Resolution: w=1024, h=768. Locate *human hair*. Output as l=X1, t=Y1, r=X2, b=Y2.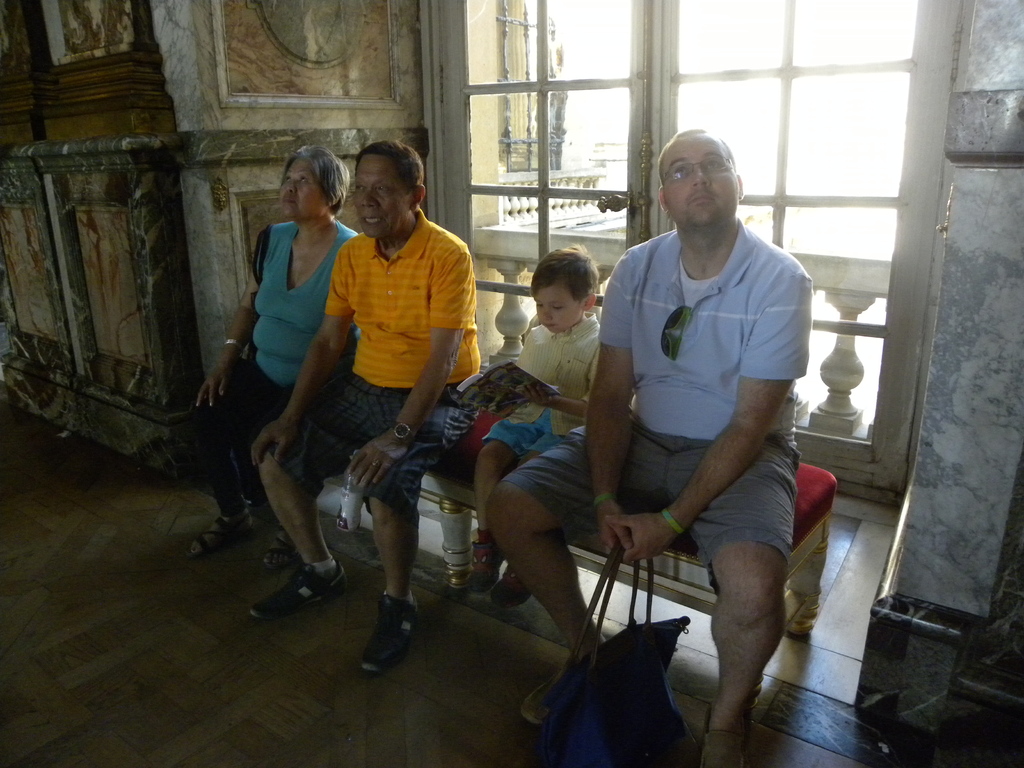
l=659, t=127, r=735, b=183.
